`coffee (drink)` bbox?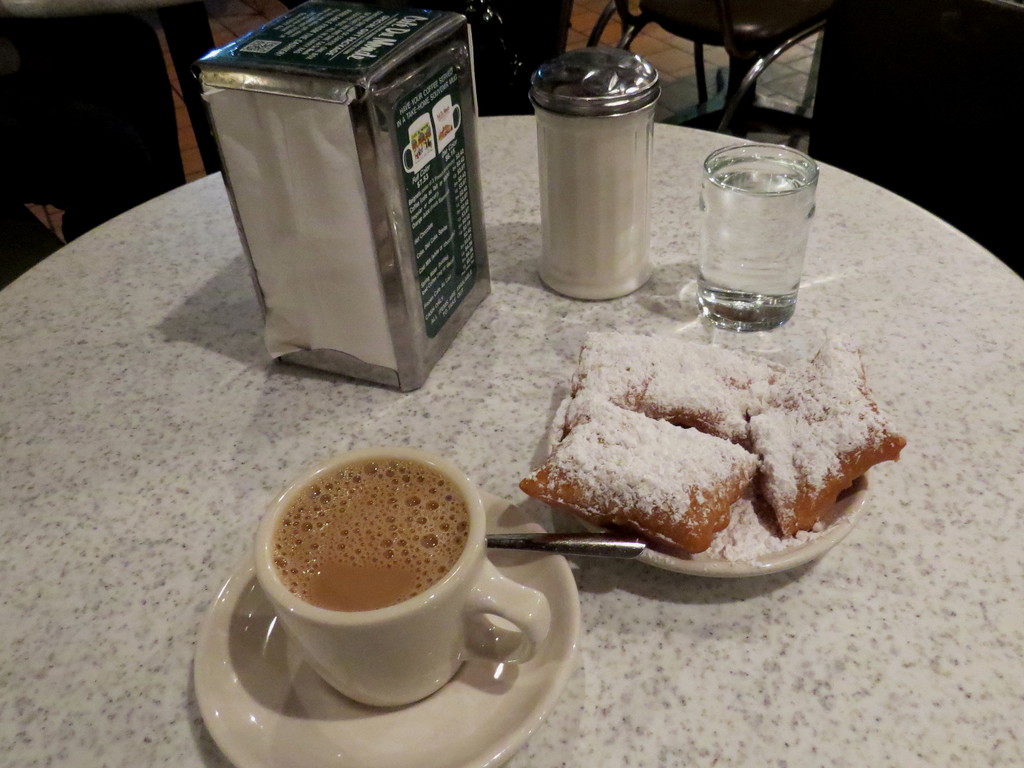
(268,462,475,610)
